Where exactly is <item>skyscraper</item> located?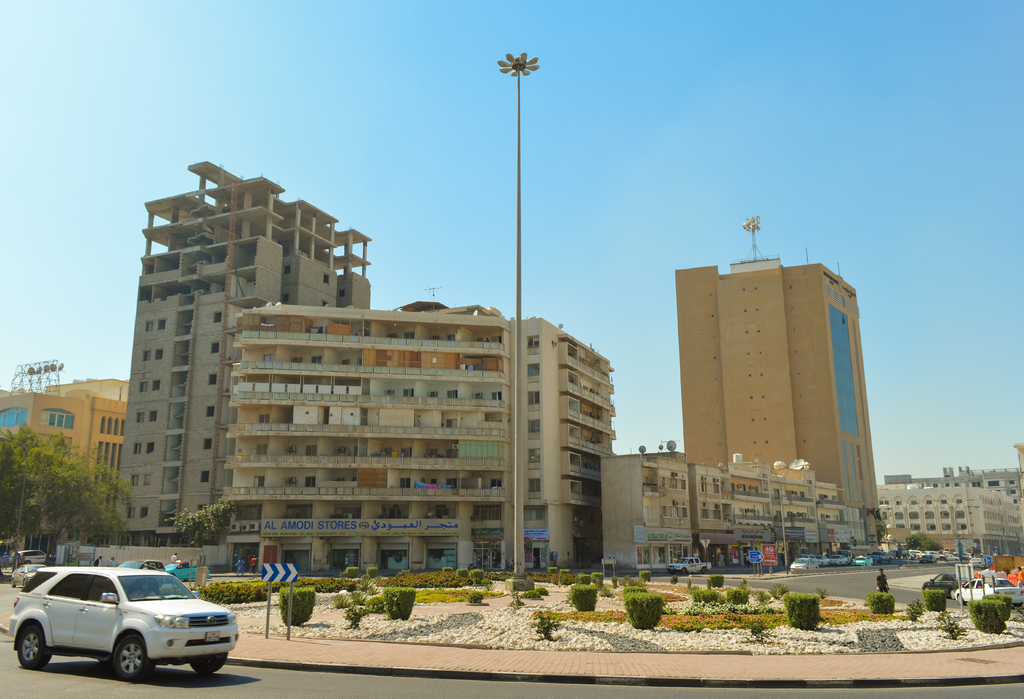
Its bounding box is x1=109, y1=156, x2=369, y2=533.
